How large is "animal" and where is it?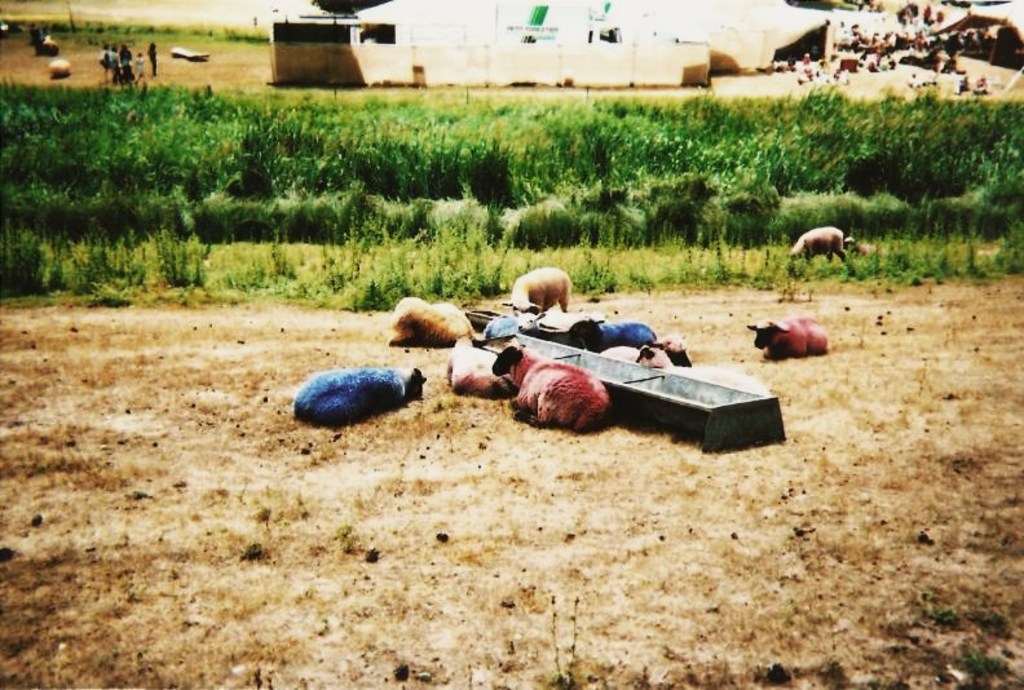
Bounding box: x1=287, y1=361, x2=427, y2=421.
